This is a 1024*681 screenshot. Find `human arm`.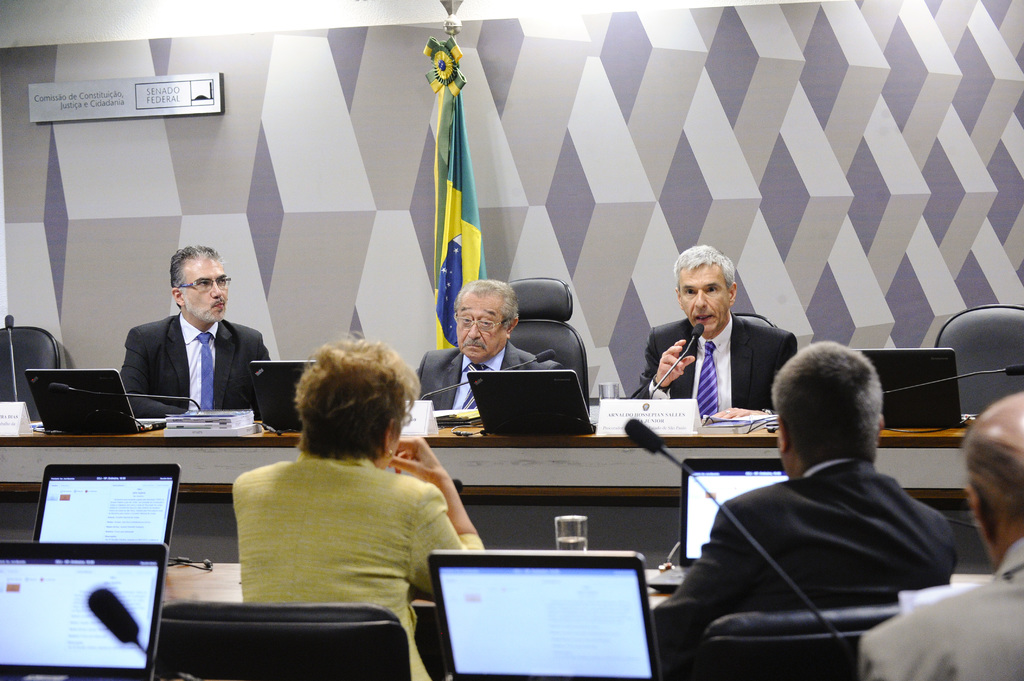
Bounding box: rect(647, 485, 786, 664).
